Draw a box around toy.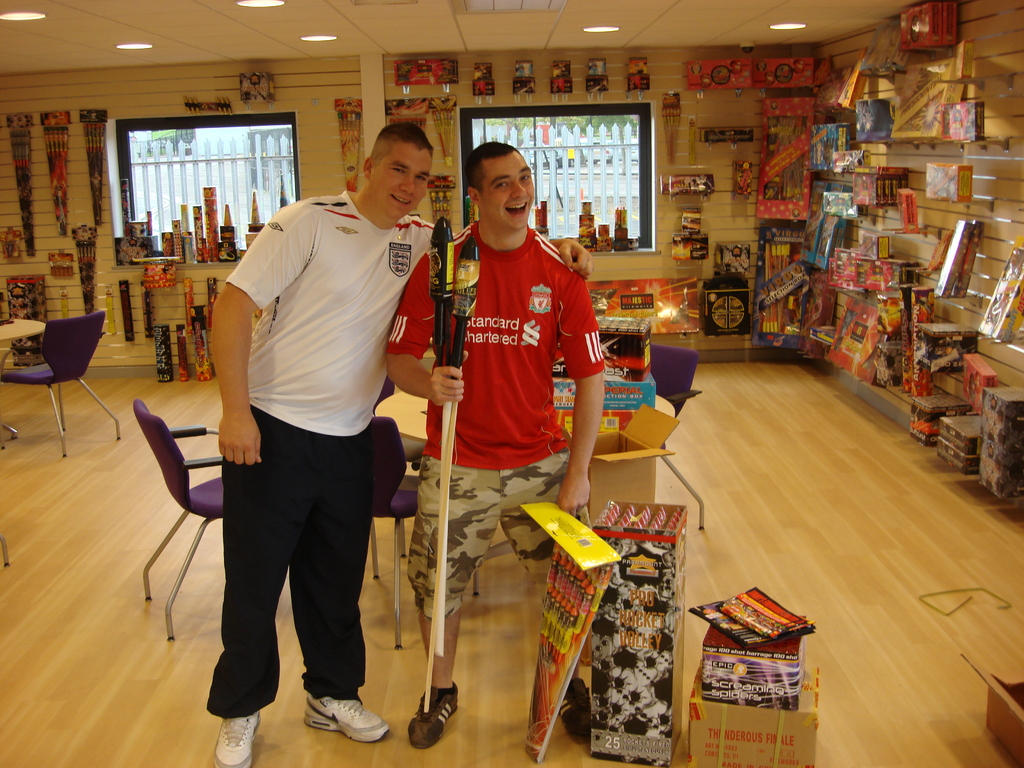
<region>758, 54, 813, 91</region>.
